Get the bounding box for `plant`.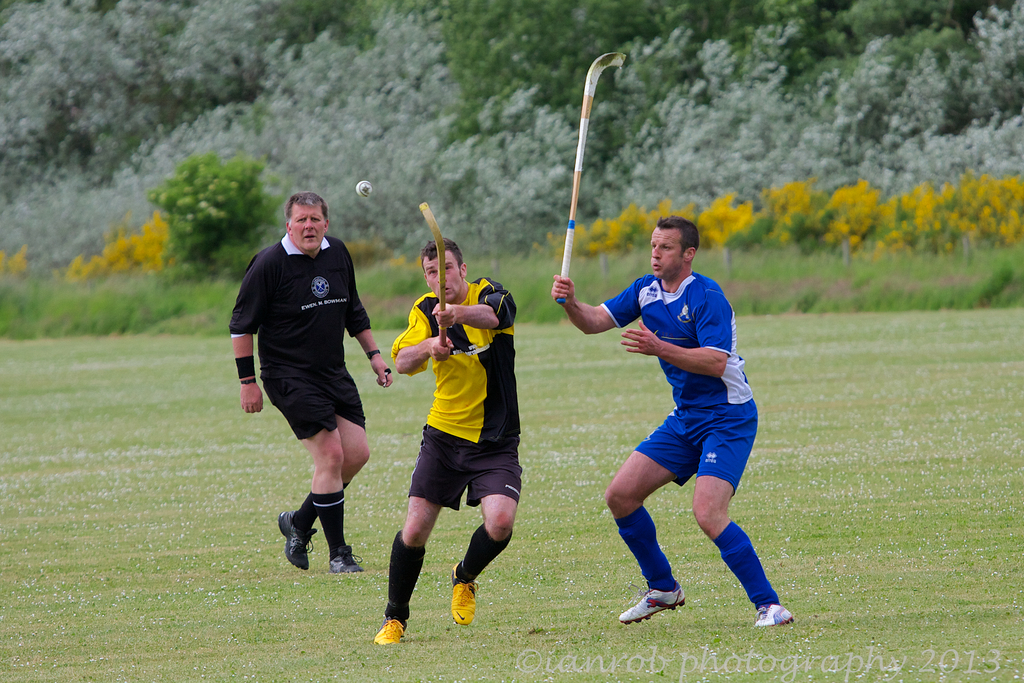
x1=140, y1=151, x2=284, y2=300.
